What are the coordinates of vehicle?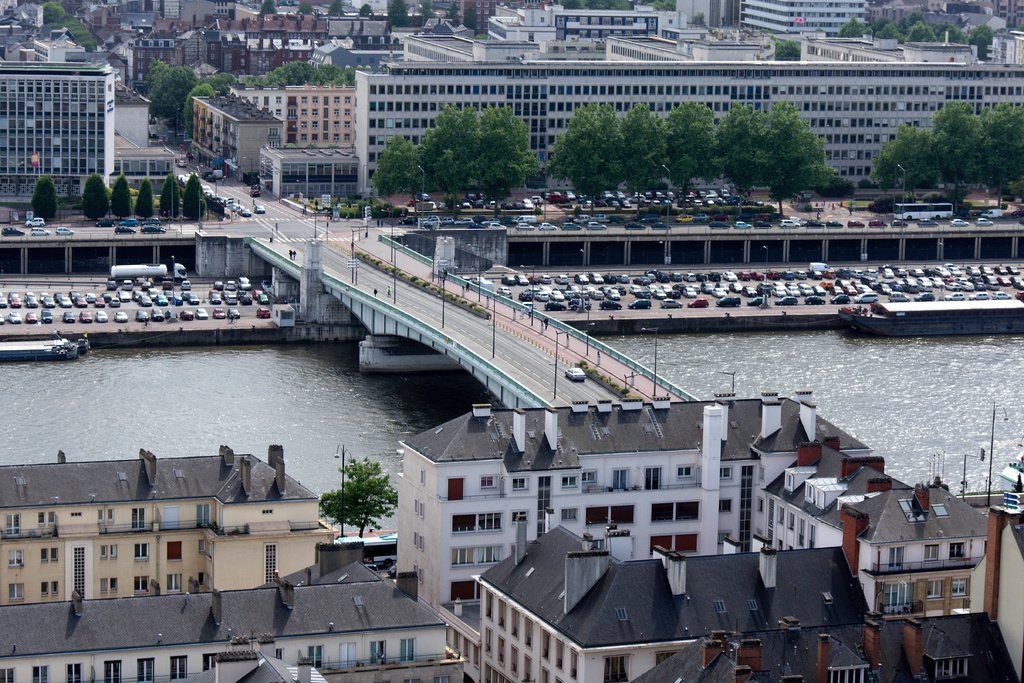
rect(652, 220, 672, 230).
